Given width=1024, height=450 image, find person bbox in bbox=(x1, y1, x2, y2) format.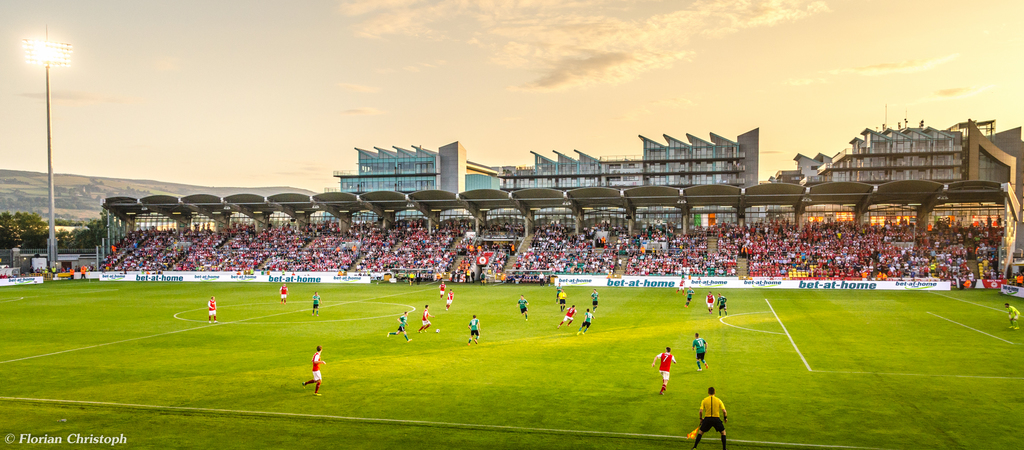
bbox=(296, 338, 334, 401).
